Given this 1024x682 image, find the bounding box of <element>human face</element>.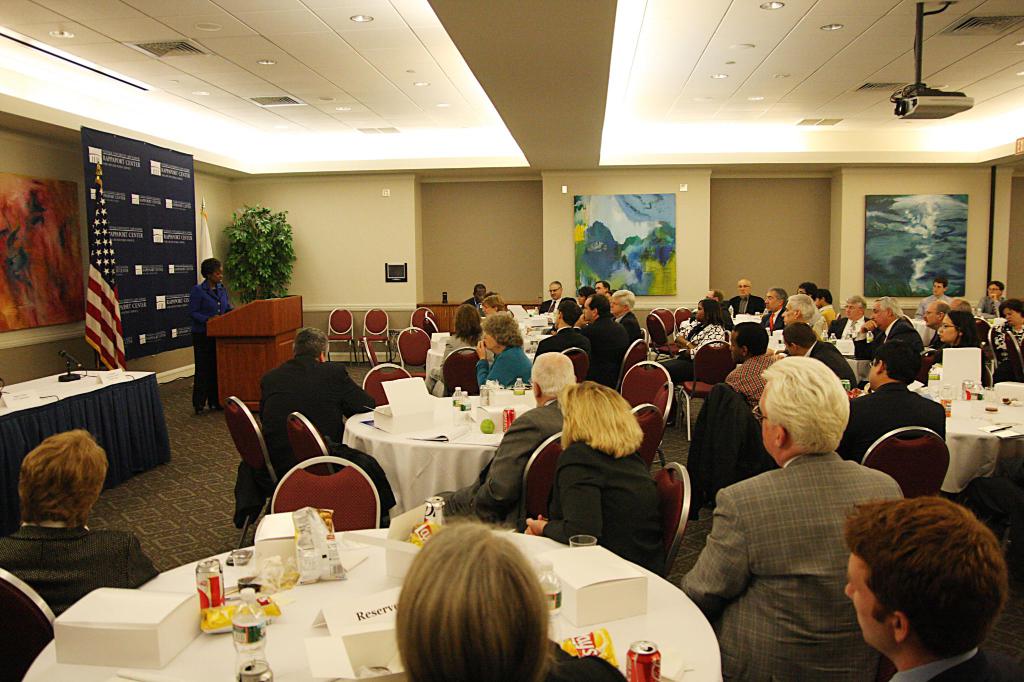
box=[755, 380, 779, 448].
